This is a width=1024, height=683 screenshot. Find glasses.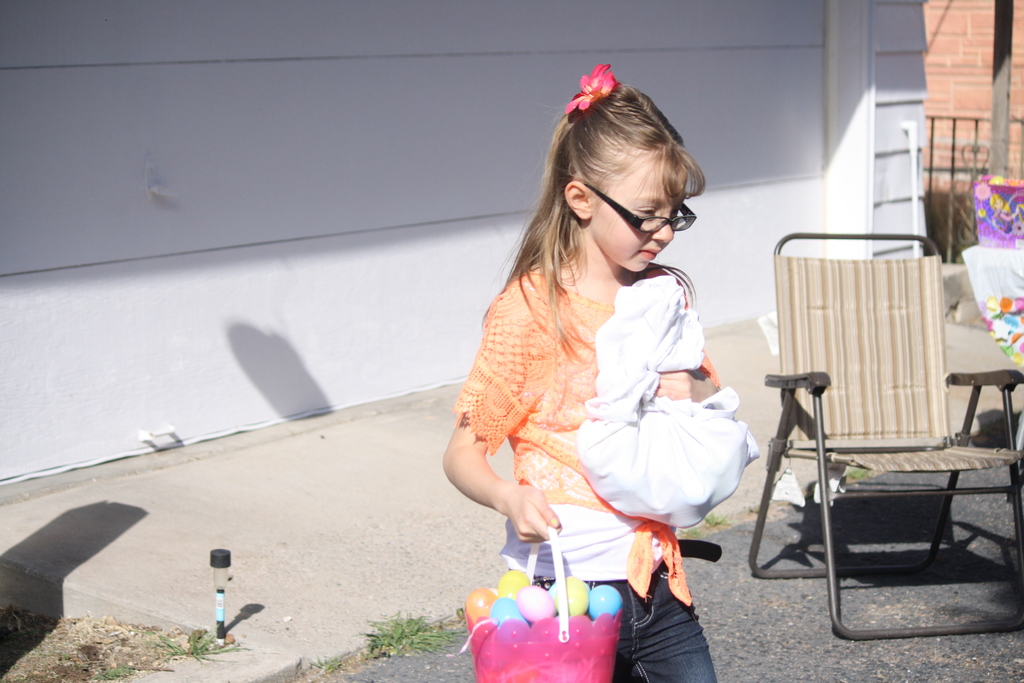
Bounding box: locate(576, 188, 701, 240).
